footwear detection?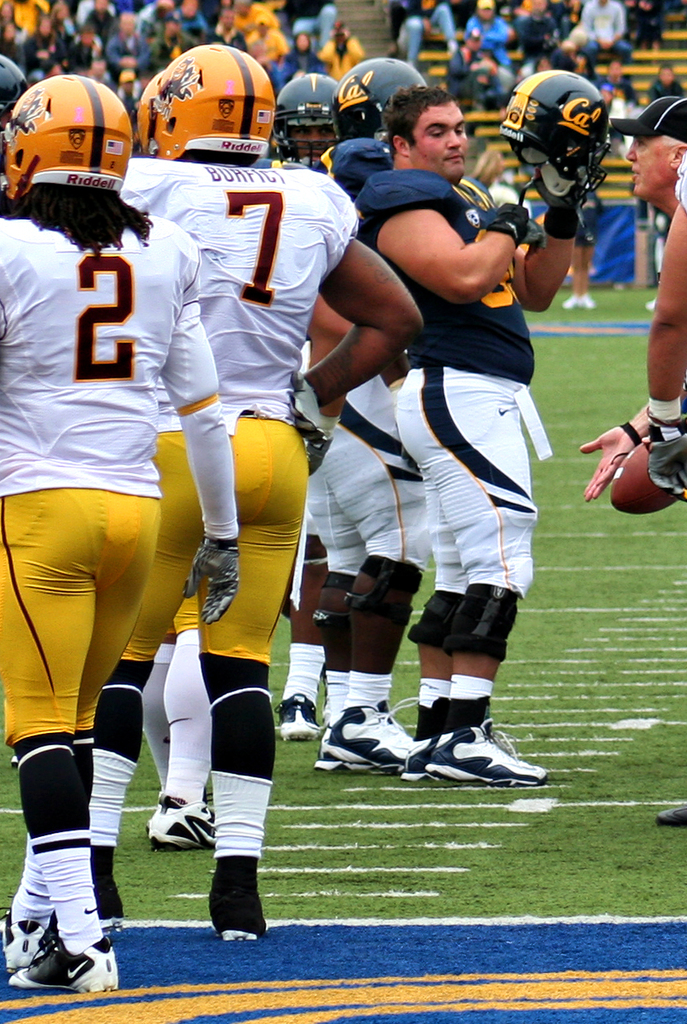
<bbox>314, 695, 420, 775</bbox>
